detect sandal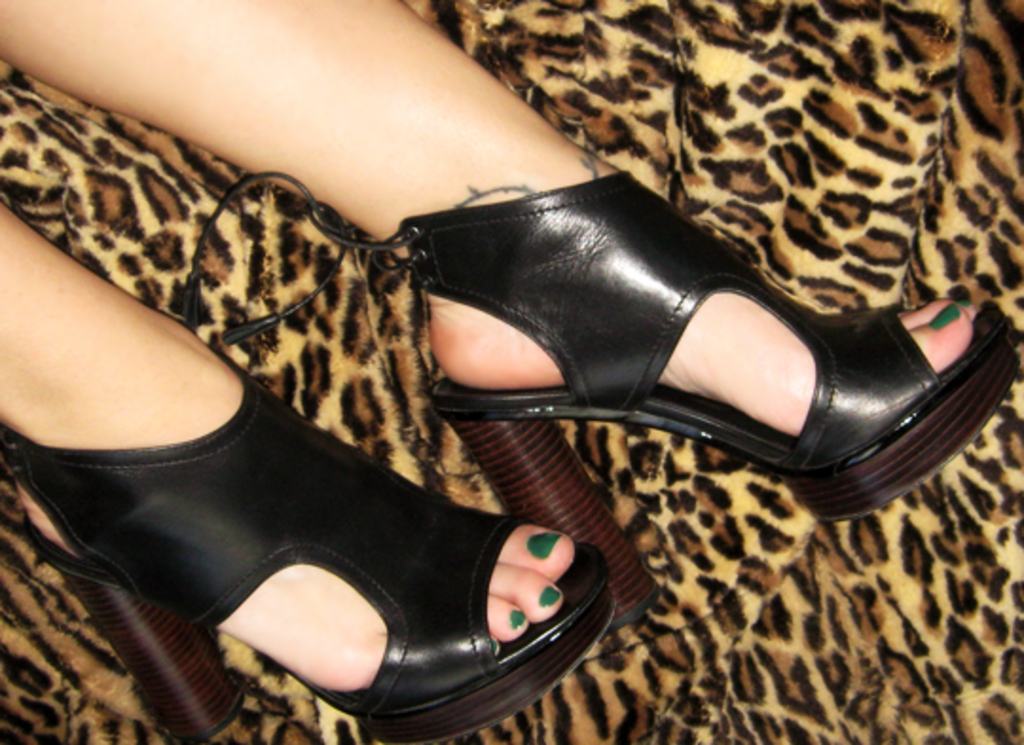
(x1=15, y1=353, x2=616, y2=741)
